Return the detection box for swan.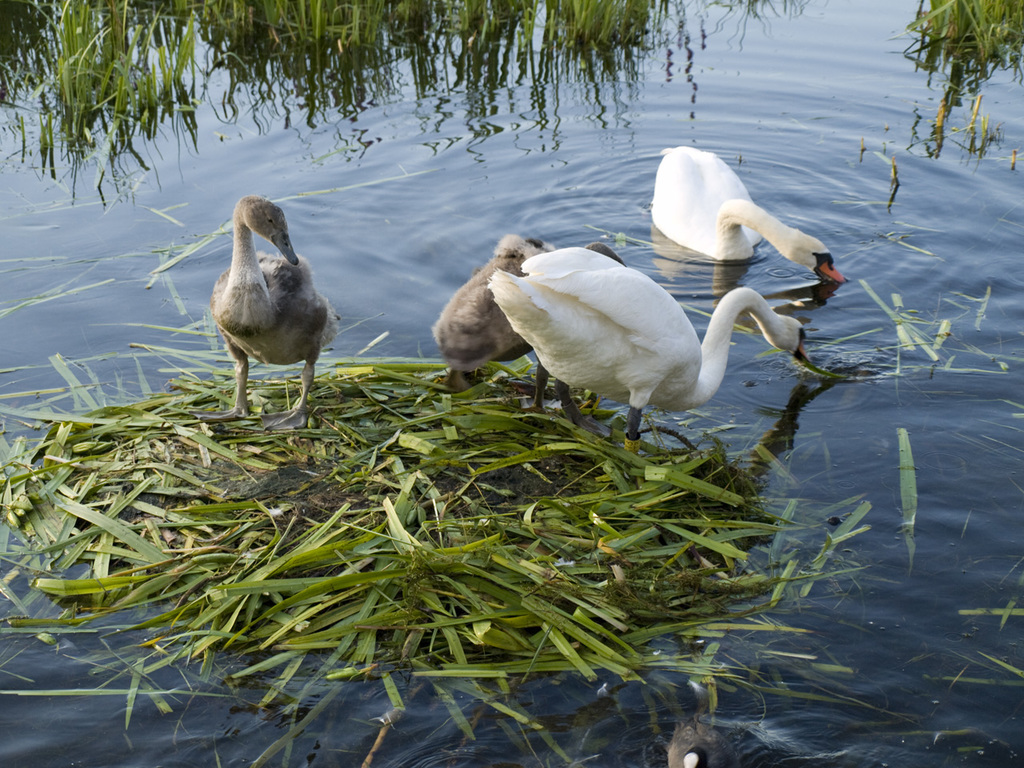
(x1=430, y1=228, x2=625, y2=386).
